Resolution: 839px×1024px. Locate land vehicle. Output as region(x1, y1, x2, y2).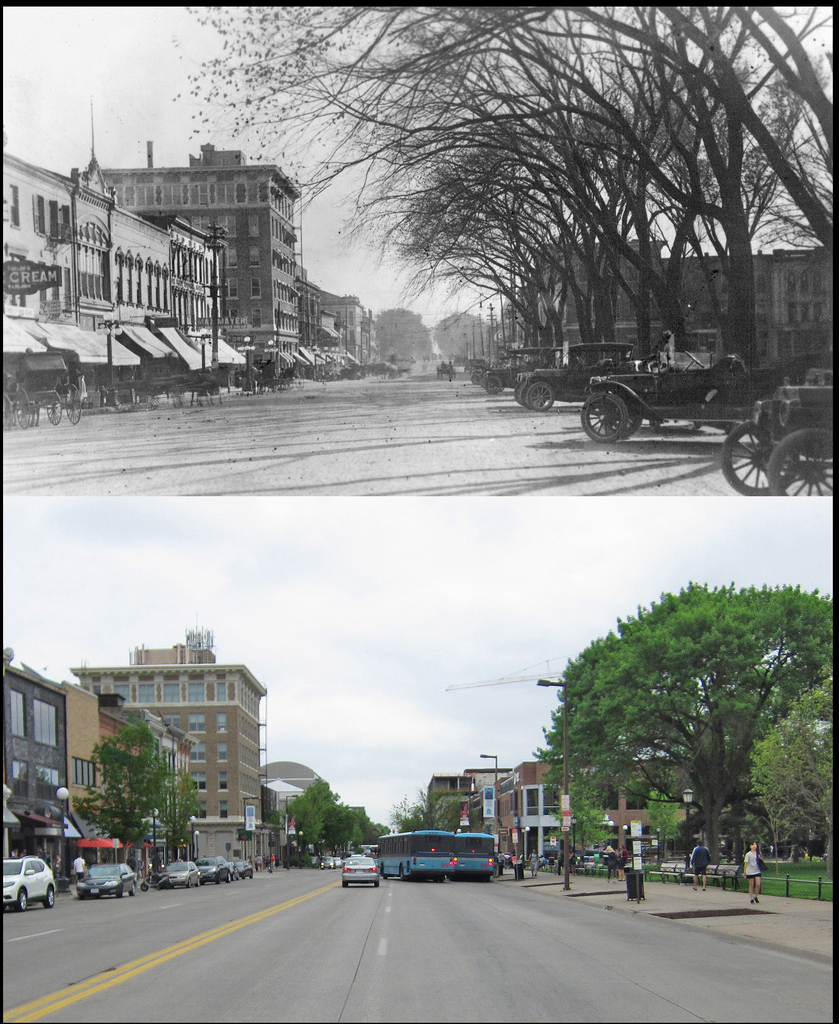
region(487, 346, 557, 390).
